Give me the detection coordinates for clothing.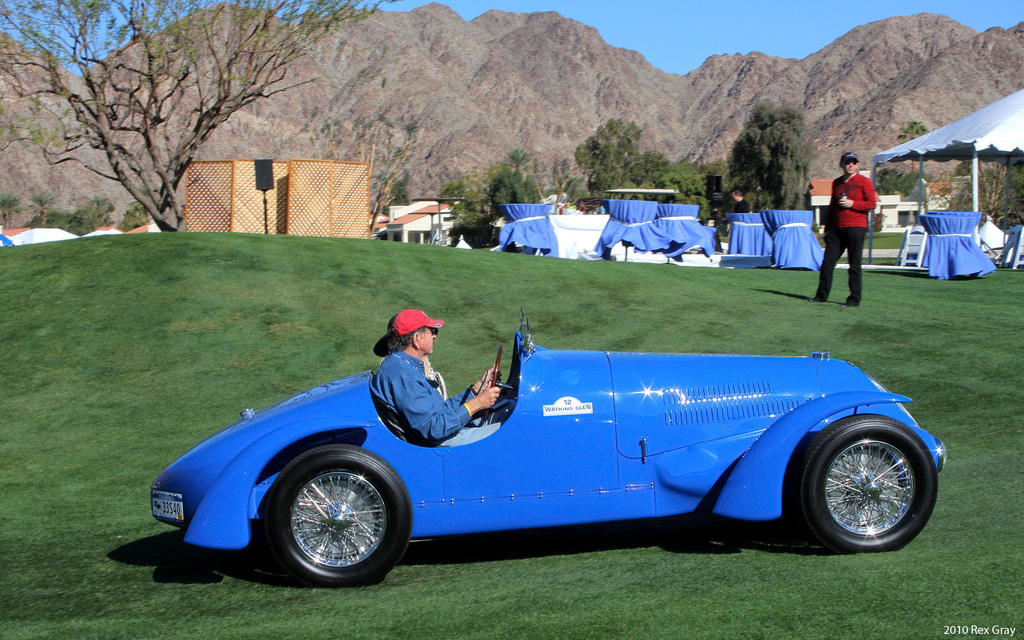
bbox=[817, 150, 890, 298].
